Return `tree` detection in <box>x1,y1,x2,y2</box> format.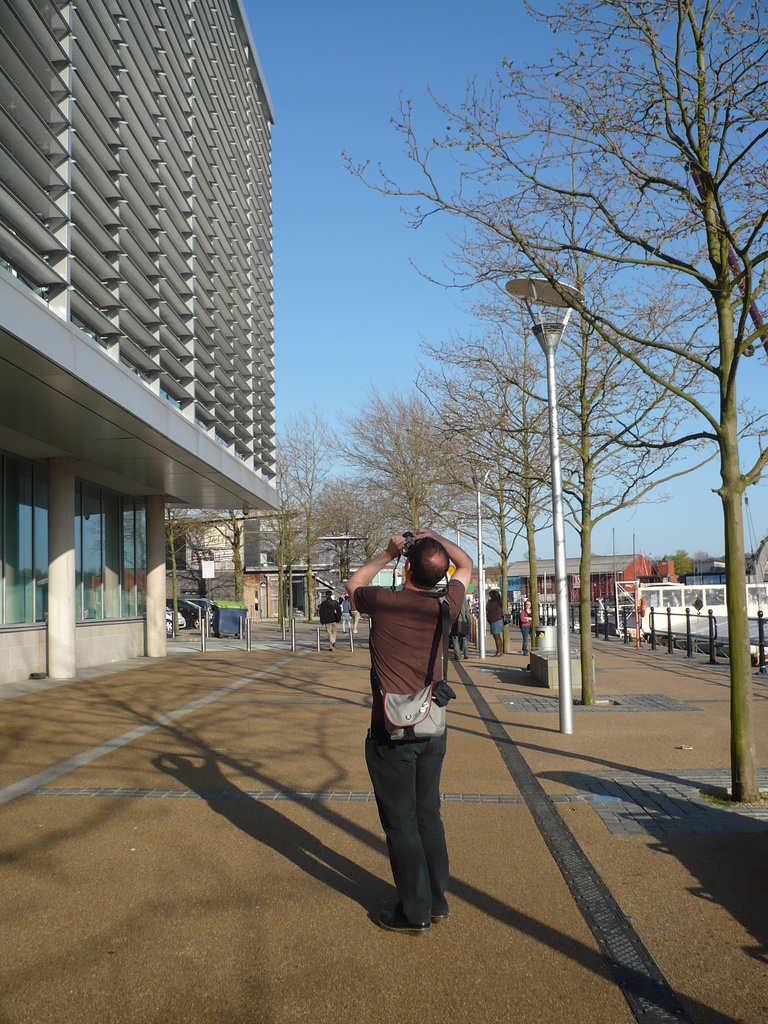
<box>387,378,569,659</box>.
